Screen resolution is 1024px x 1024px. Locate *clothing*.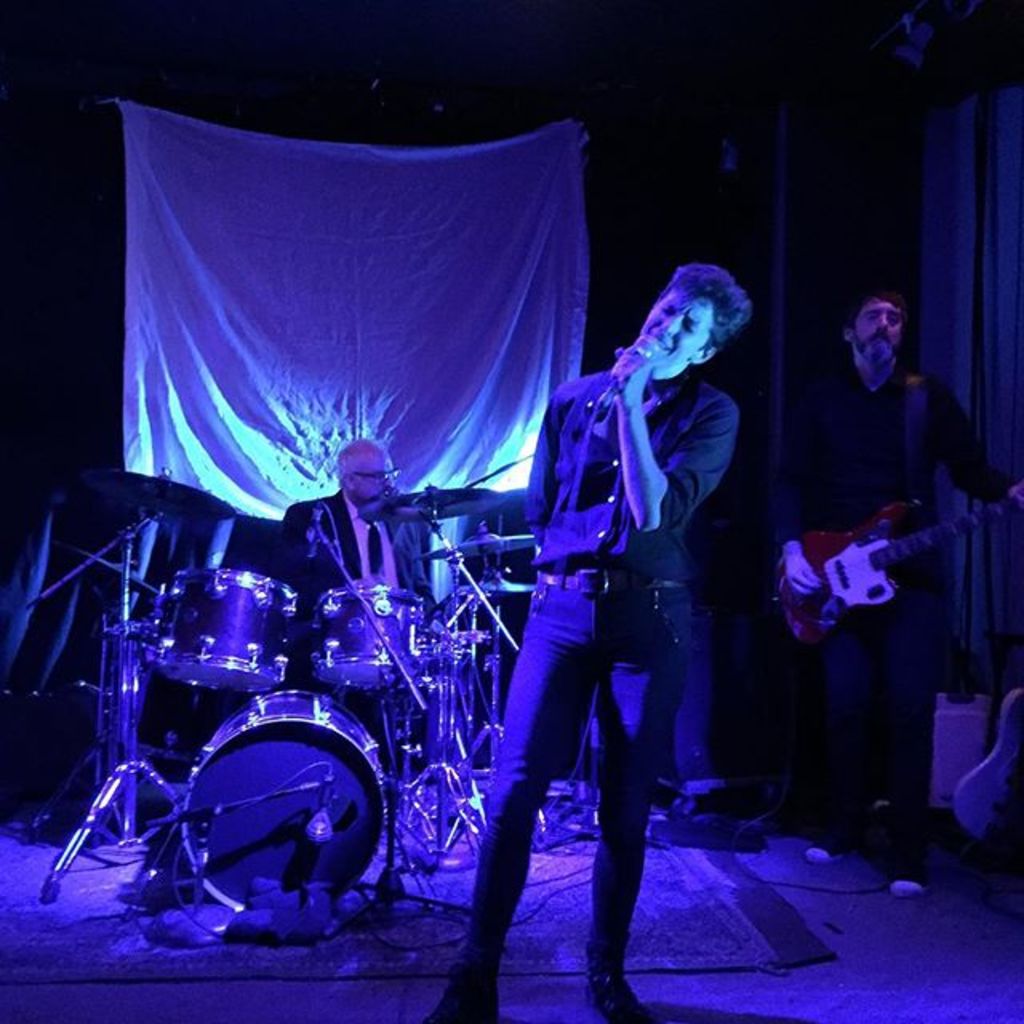
locate(266, 483, 446, 739).
